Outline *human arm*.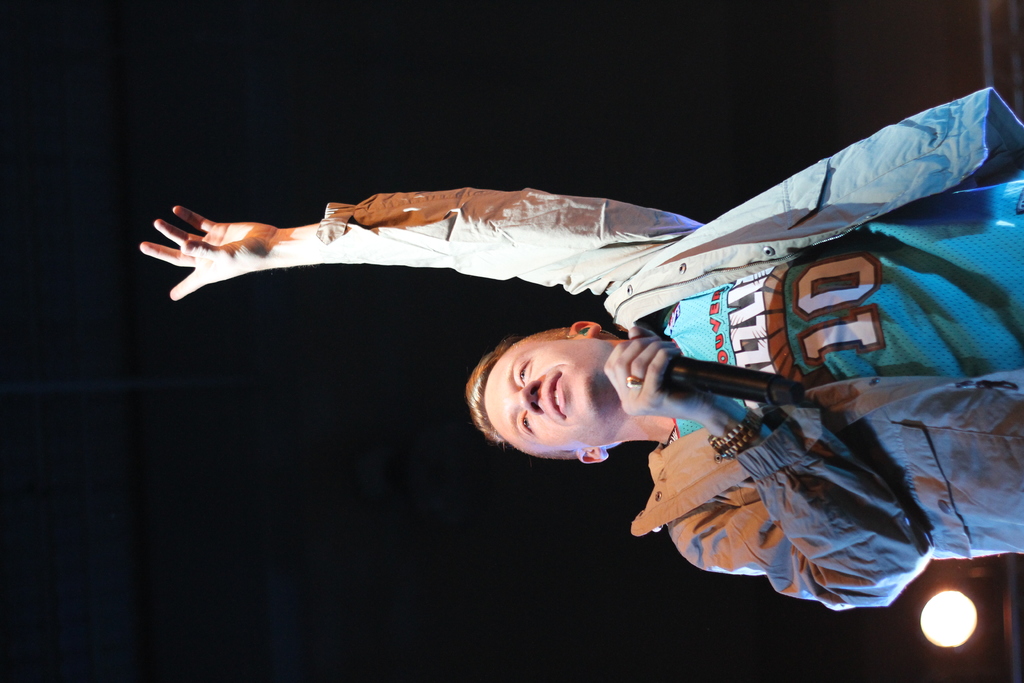
Outline: detection(141, 172, 692, 306).
